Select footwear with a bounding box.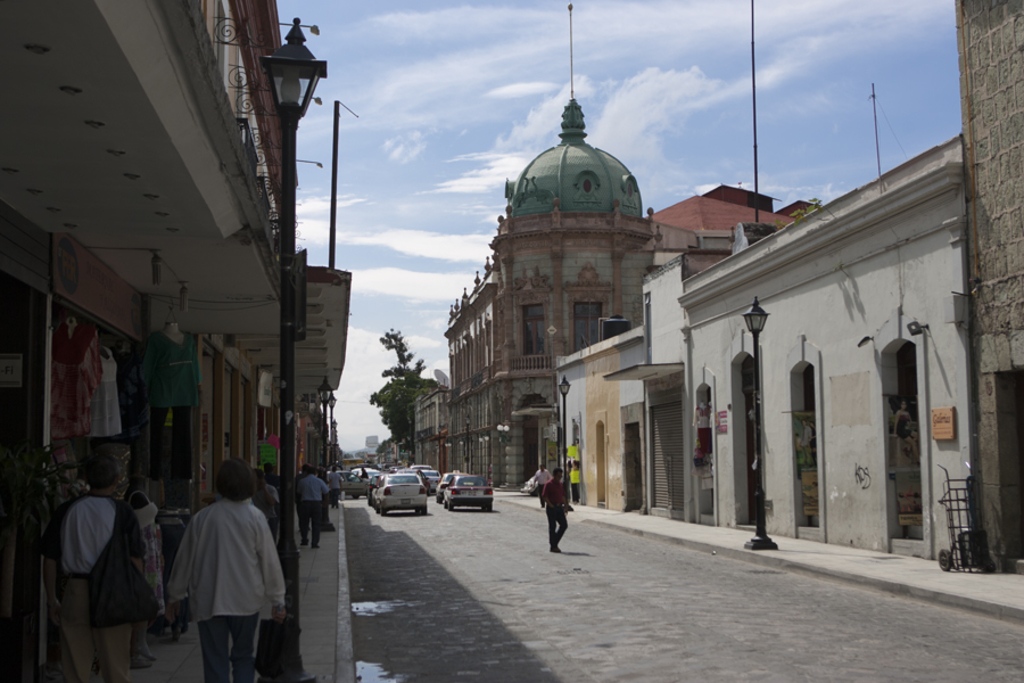
bbox=[298, 541, 309, 548].
